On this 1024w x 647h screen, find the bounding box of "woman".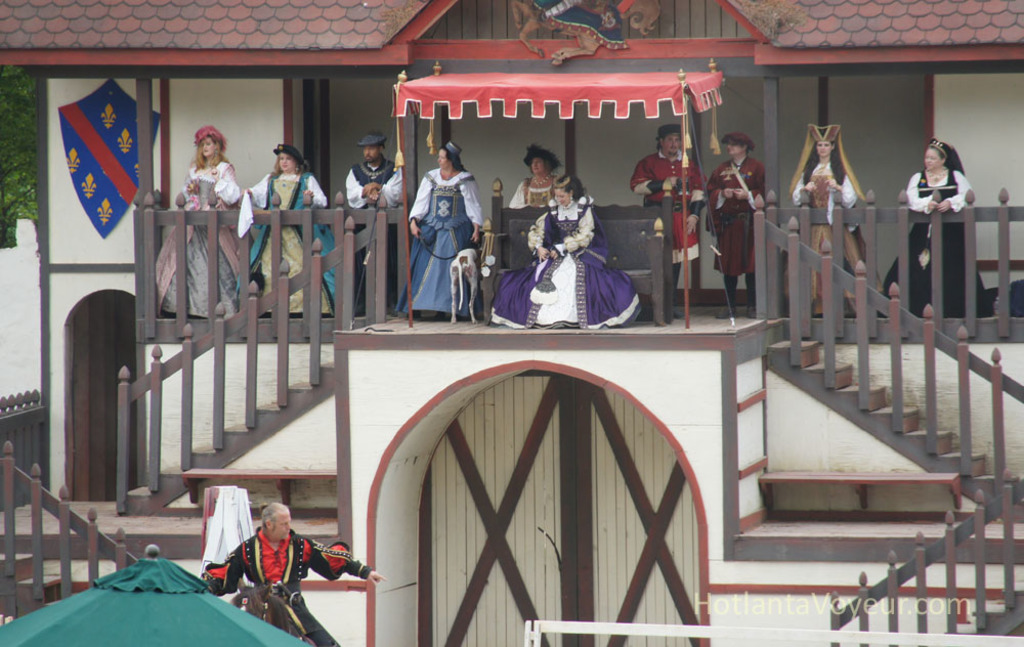
Bounding box: [152,126,247,317].
